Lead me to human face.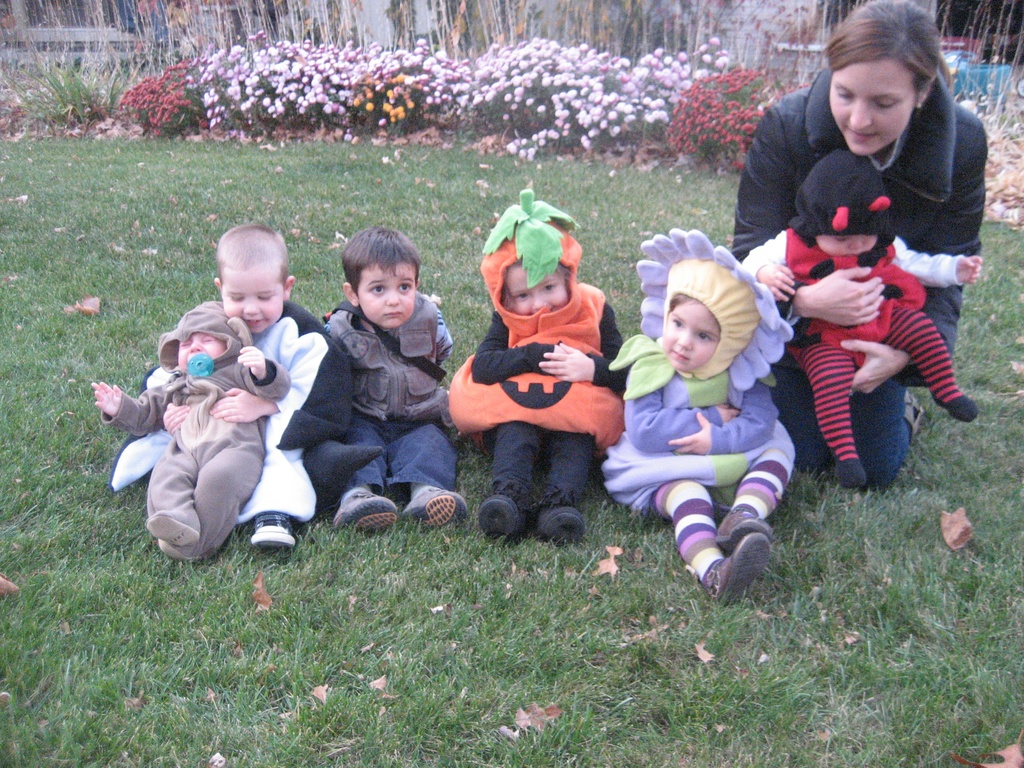
Lead to region(660, 305, 715, 372).
